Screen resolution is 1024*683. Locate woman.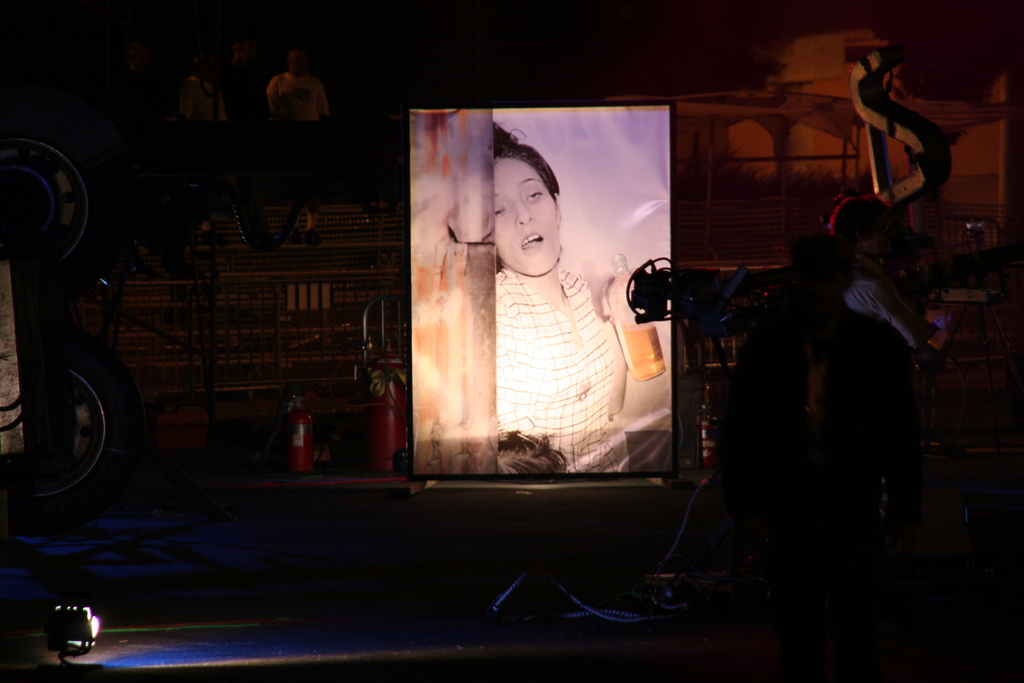
456,148,639,478.
